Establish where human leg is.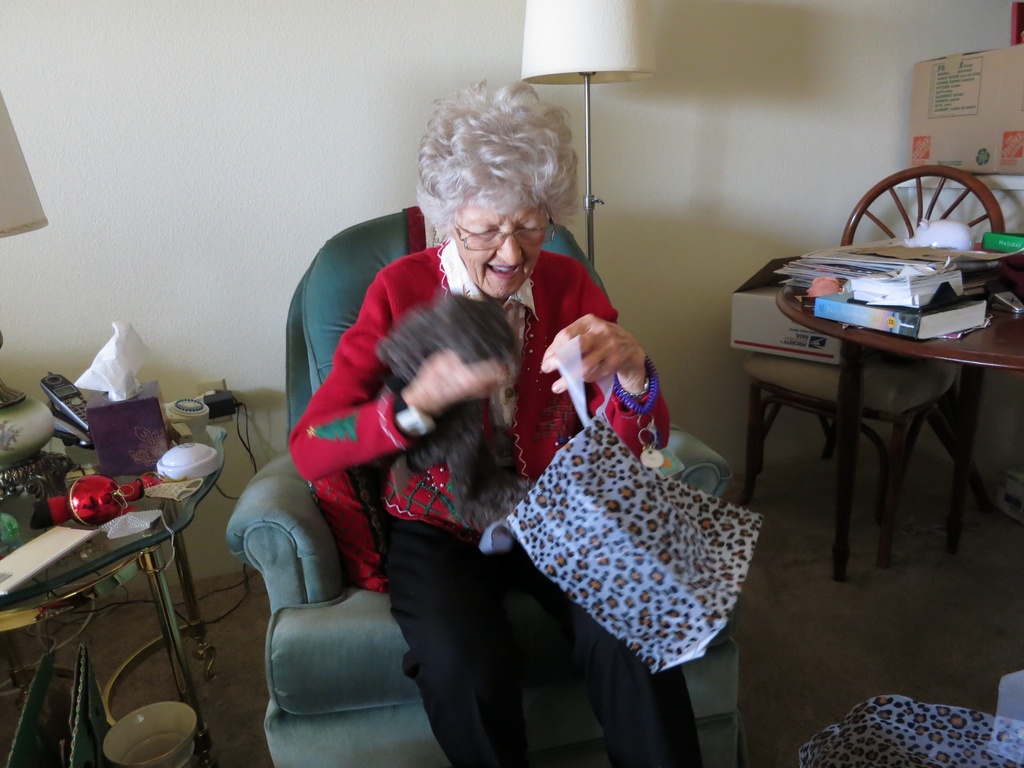
Established at (x1=554, y1=598, x2=702, y2=767).
